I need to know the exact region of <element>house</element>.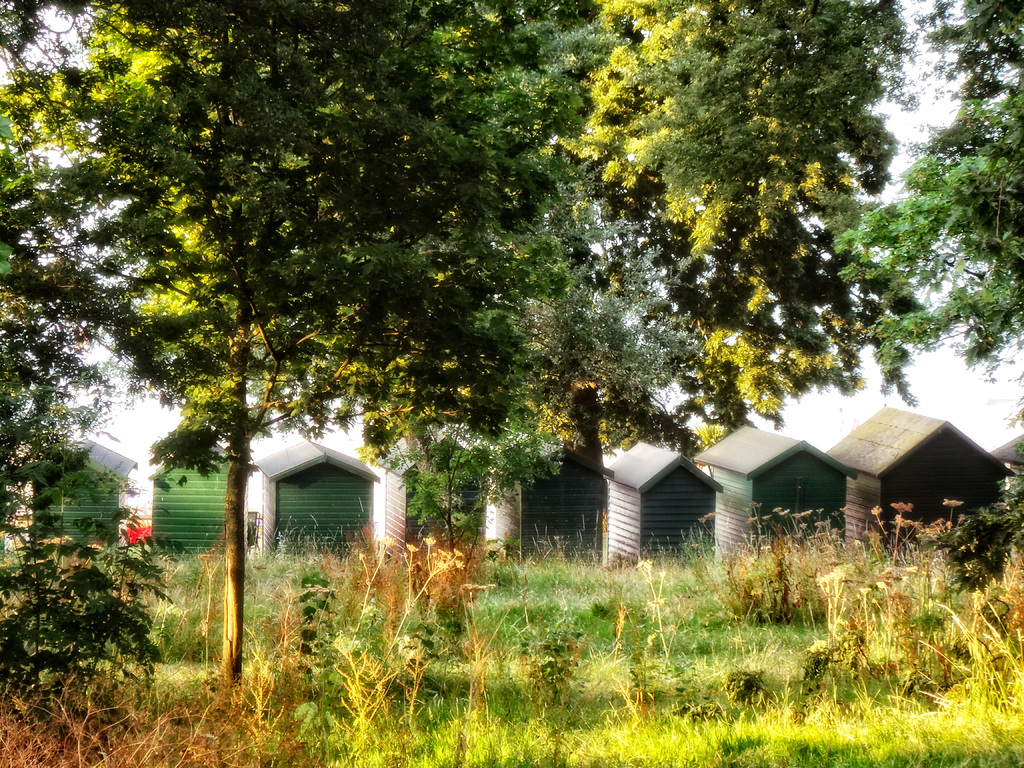
Region: [252, 435, 382, 561].
